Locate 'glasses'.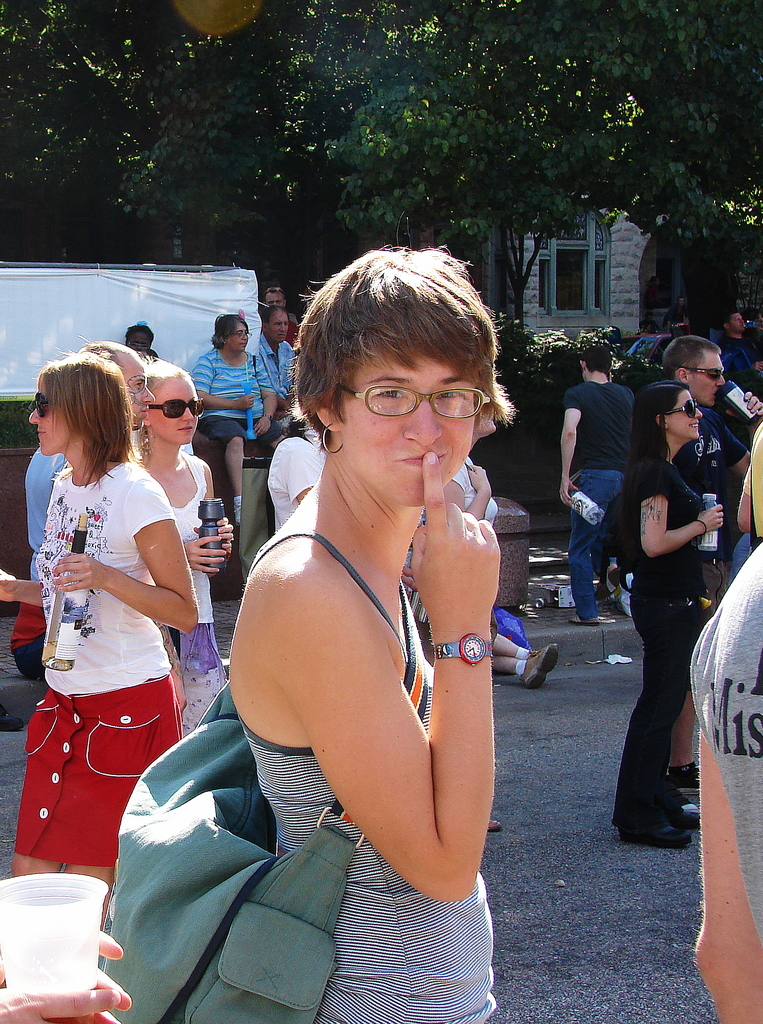
Bounding box: box(129, 340, 152, 350).
